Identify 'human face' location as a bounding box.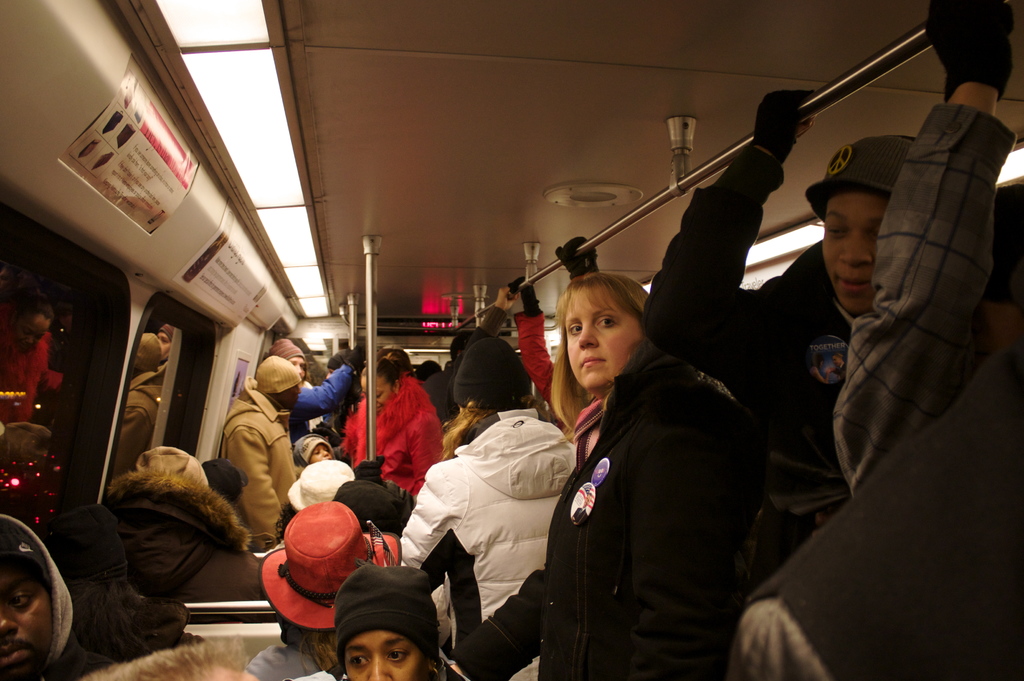
rect(822, 188, 890, 314).
